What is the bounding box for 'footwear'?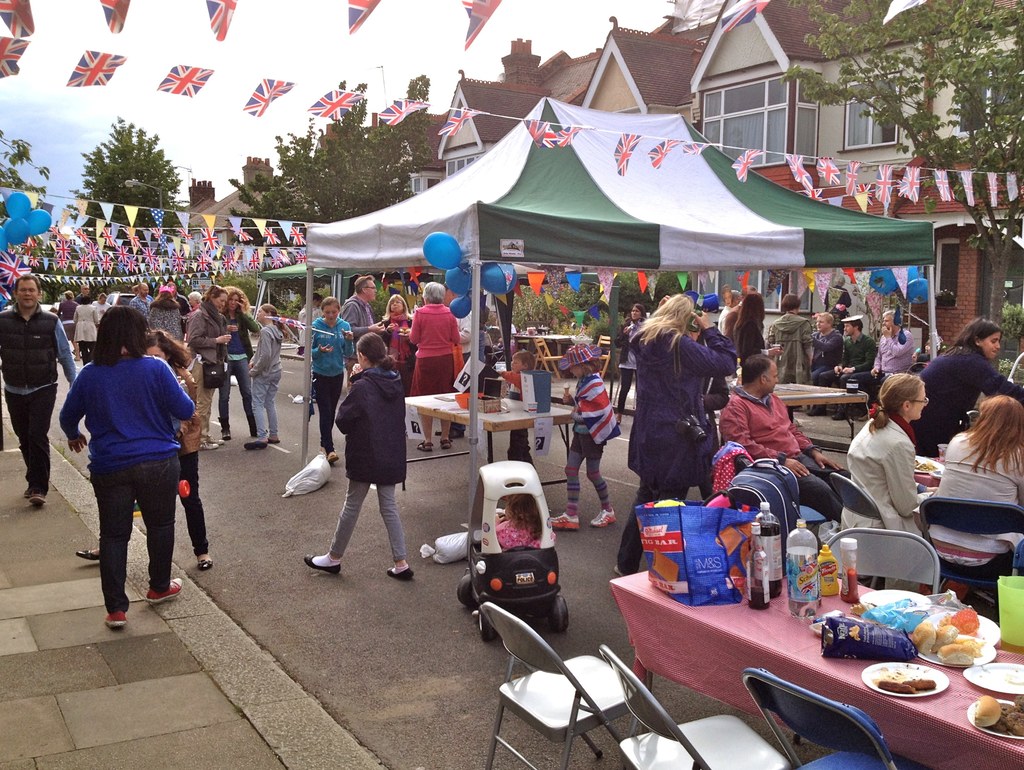
box(615, 415, 624, 427).
